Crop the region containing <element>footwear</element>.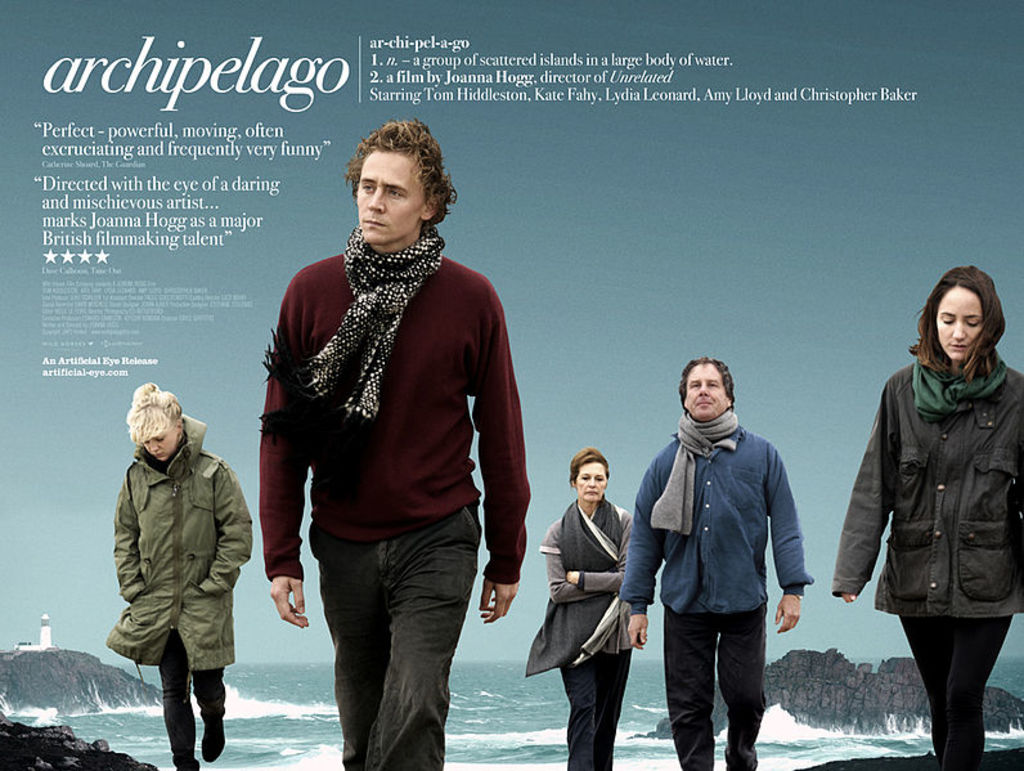
Crop region: (left=197, top=725, right=226, bottom=758).
